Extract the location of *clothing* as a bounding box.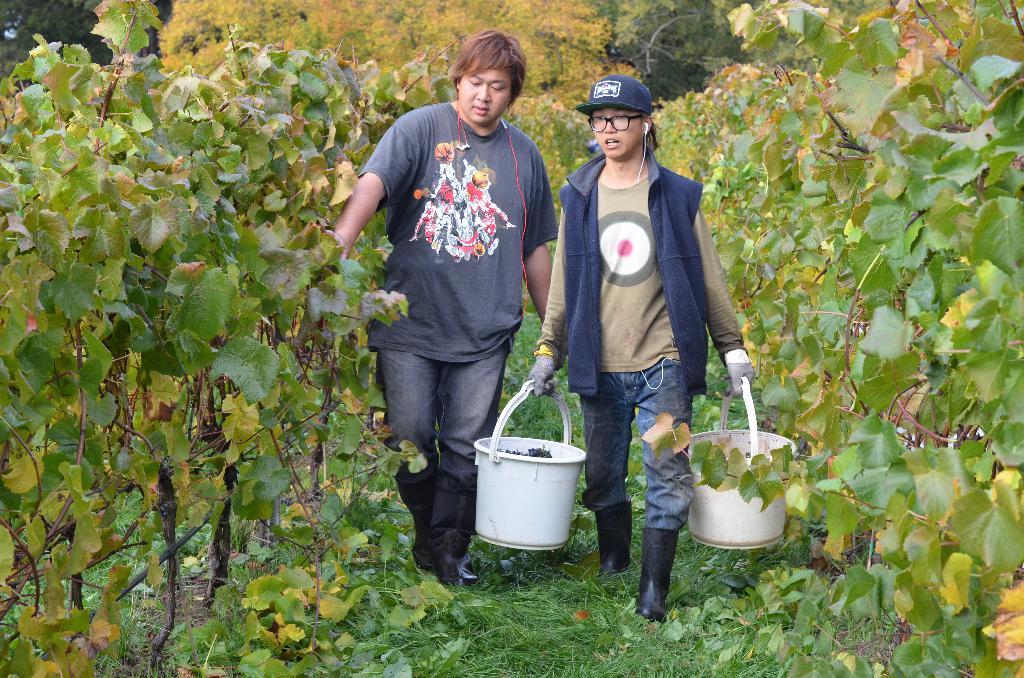
x1=540 y1=146 x2=745 y2=524.
